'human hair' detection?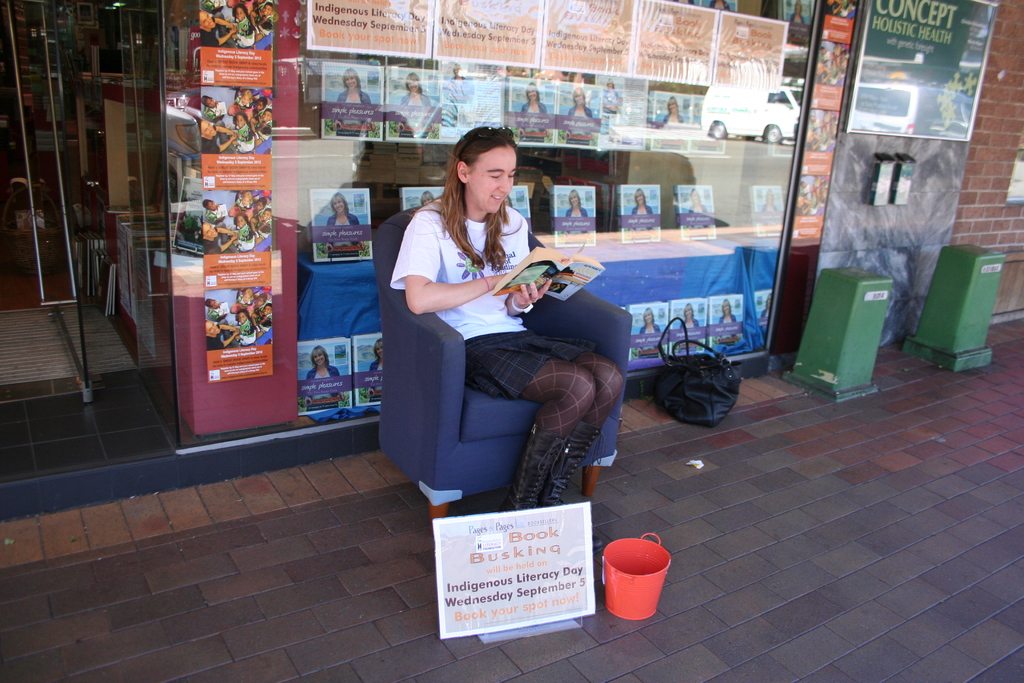
l=723, t=296, r=732, b=315
